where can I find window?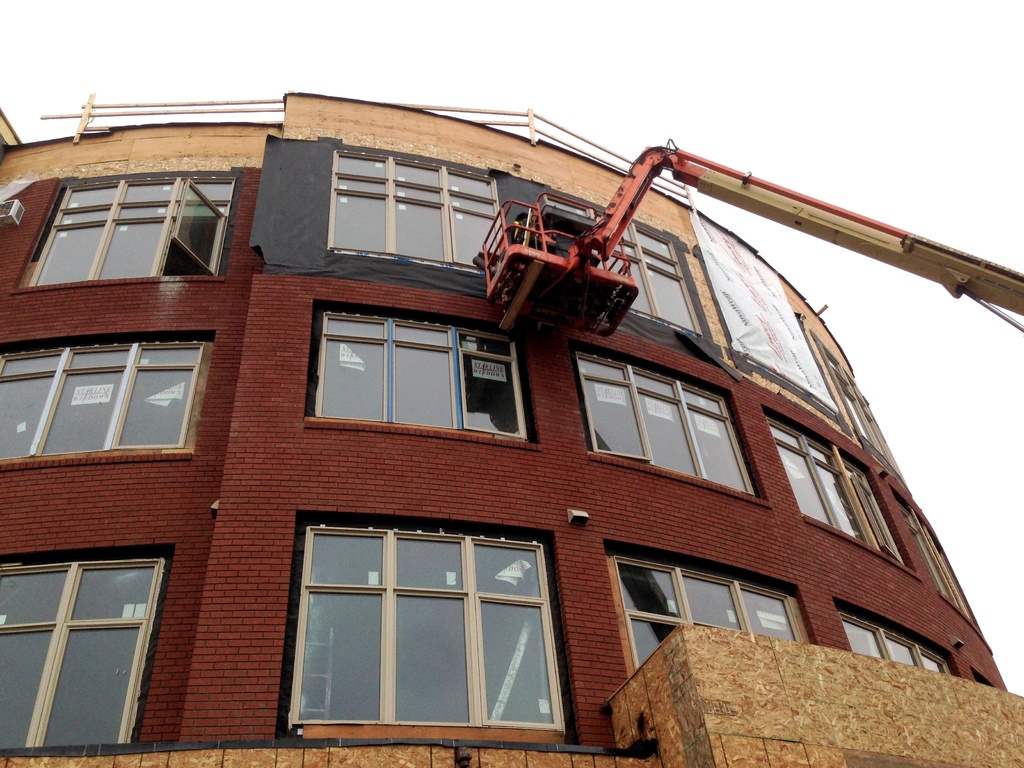
You can find it at [328, 138, 515, 280].
